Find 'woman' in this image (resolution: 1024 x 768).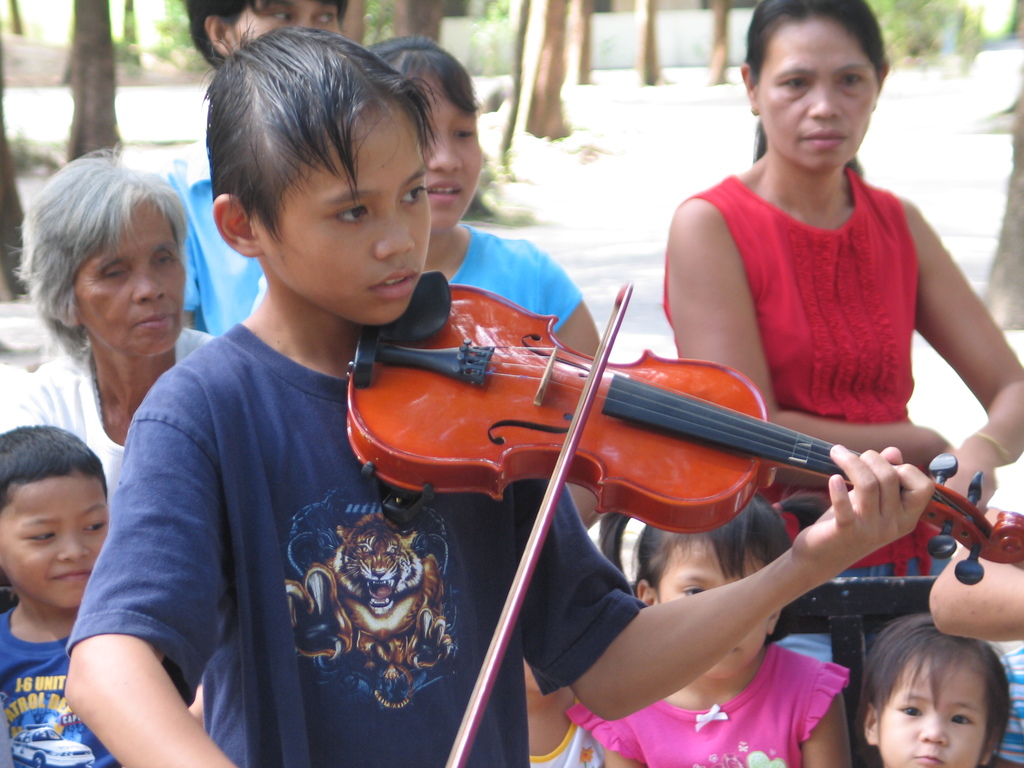
[640,0,1023,550].
